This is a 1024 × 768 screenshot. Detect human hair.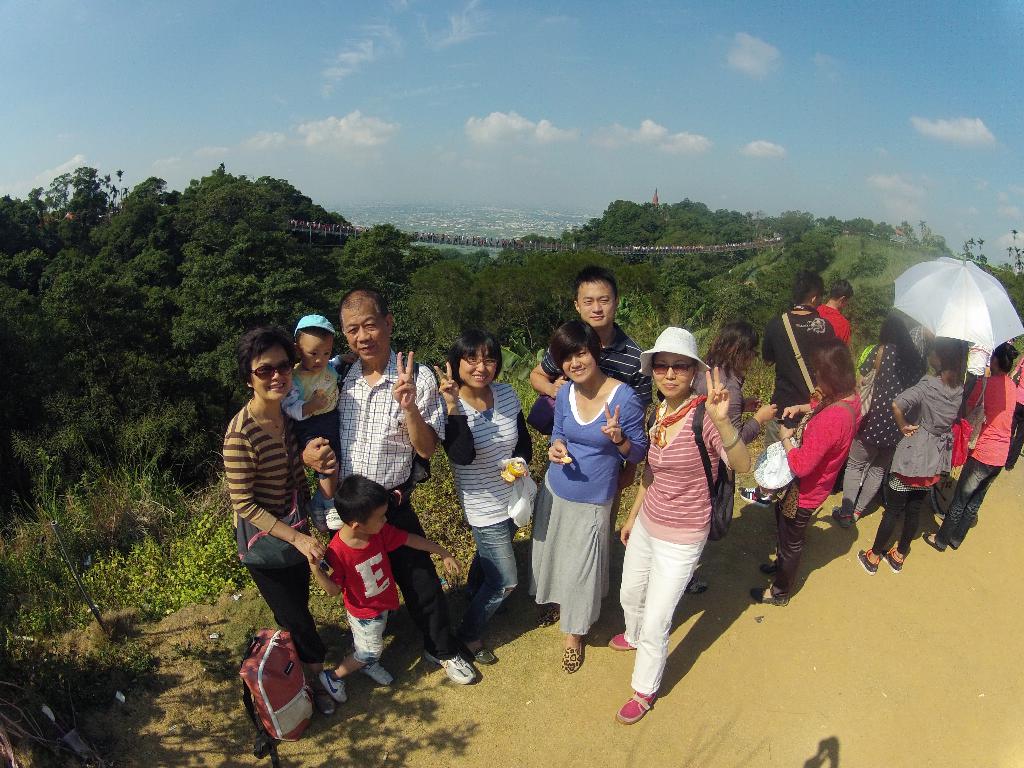
pyautogui.locateOnScreen(451, 326, 499, 378).
